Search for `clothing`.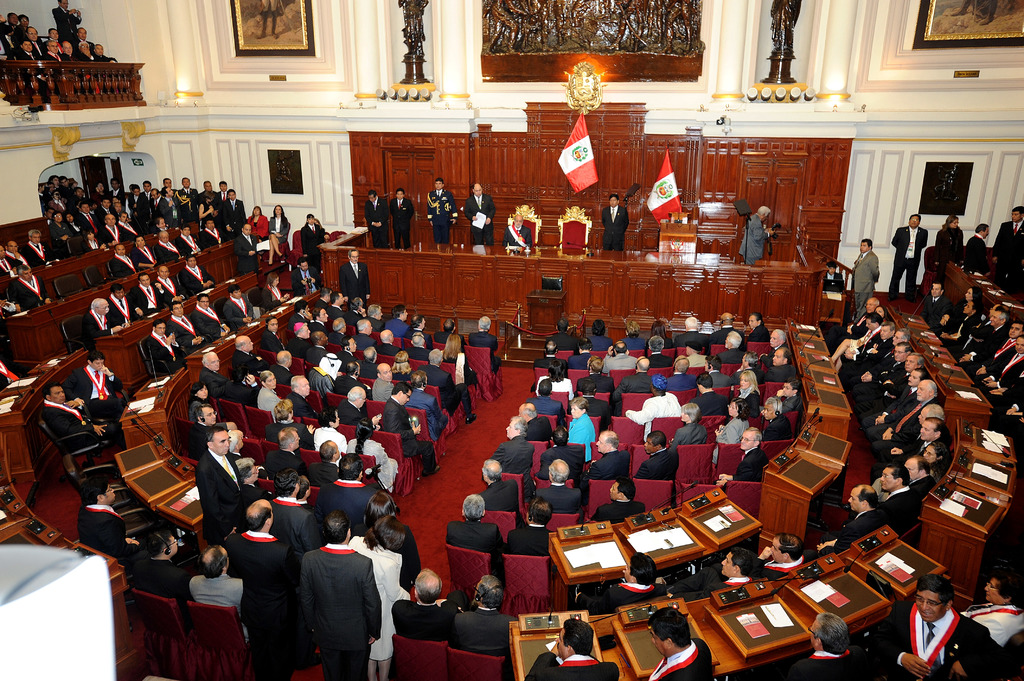
Found at (left=134, top=558, right=192, bottom=597).
